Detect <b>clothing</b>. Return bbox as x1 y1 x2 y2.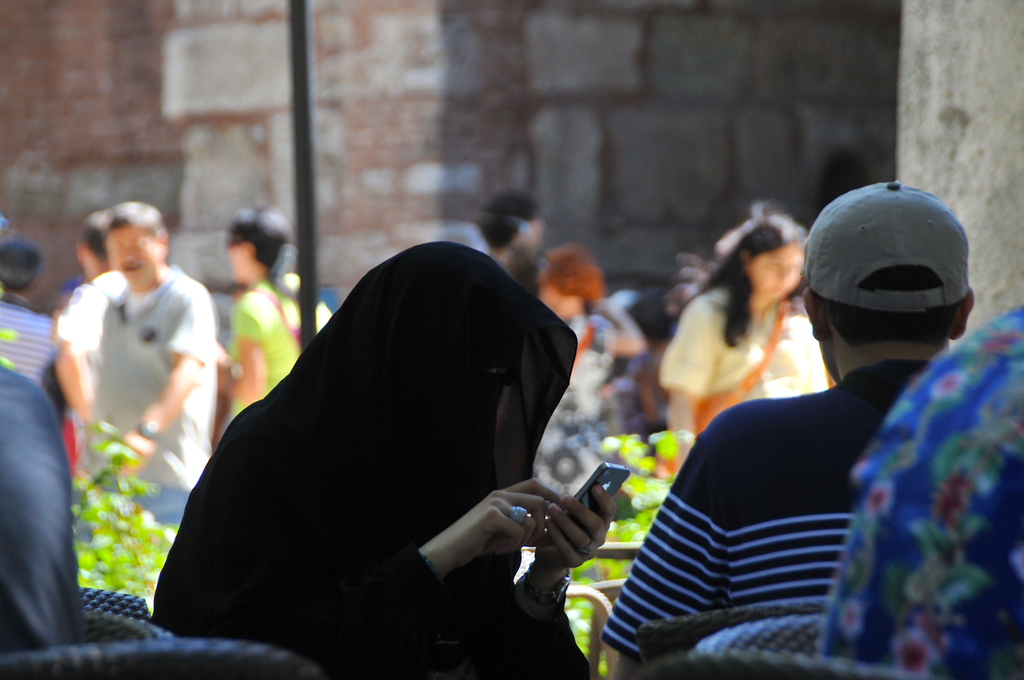
0 363 90 660.
